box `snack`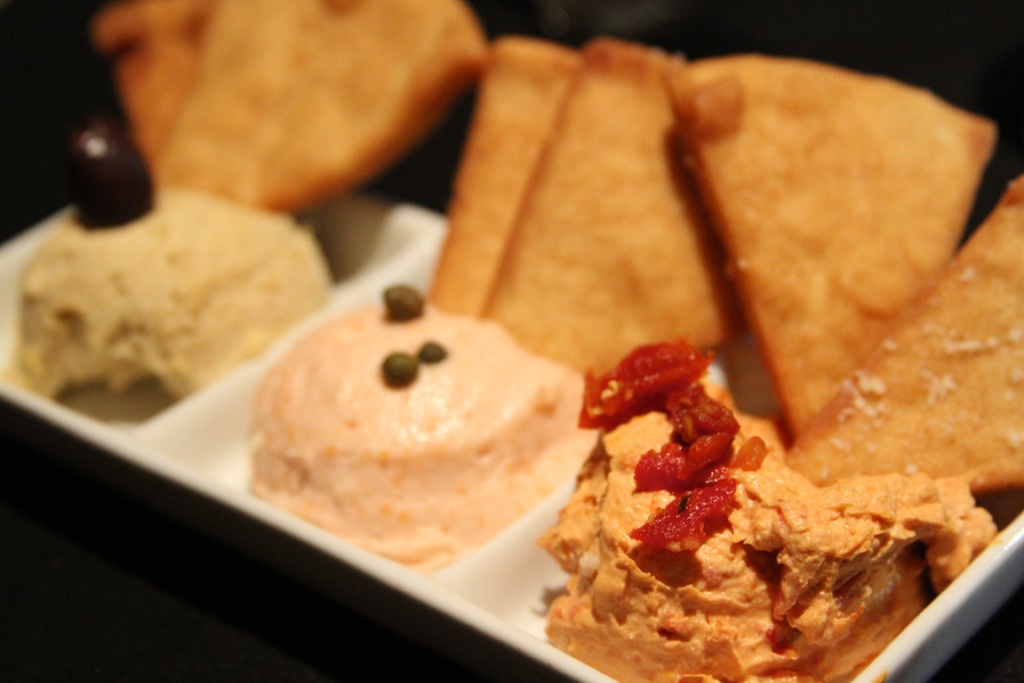
pyautogui.locateOnScreen(671, 83, 1001, 441)
